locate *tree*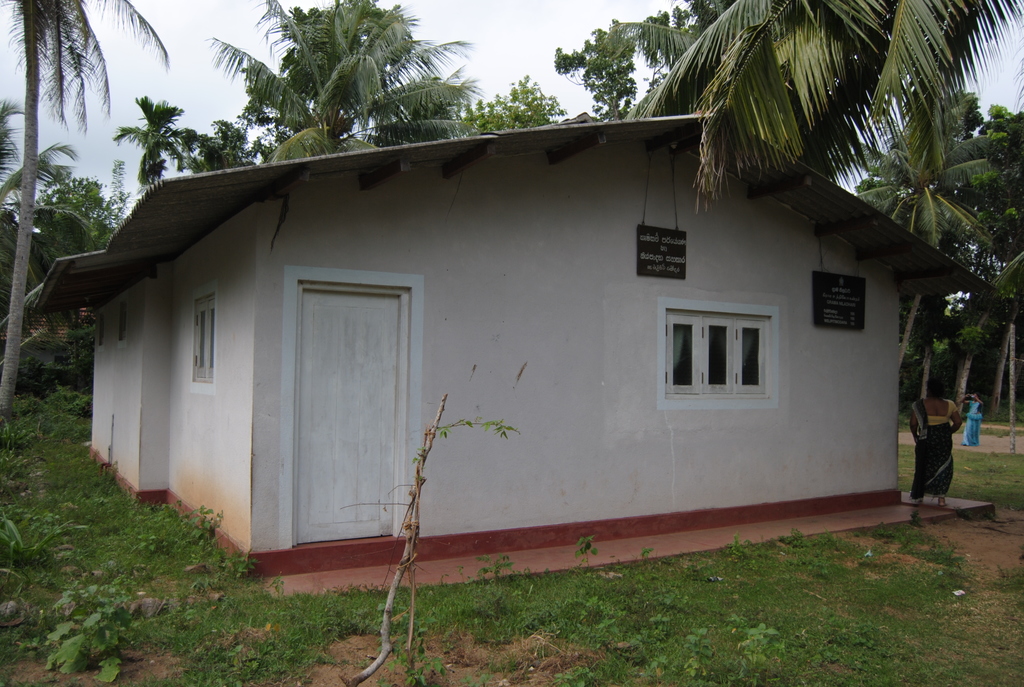
crop(451, 65, 572, 144)
